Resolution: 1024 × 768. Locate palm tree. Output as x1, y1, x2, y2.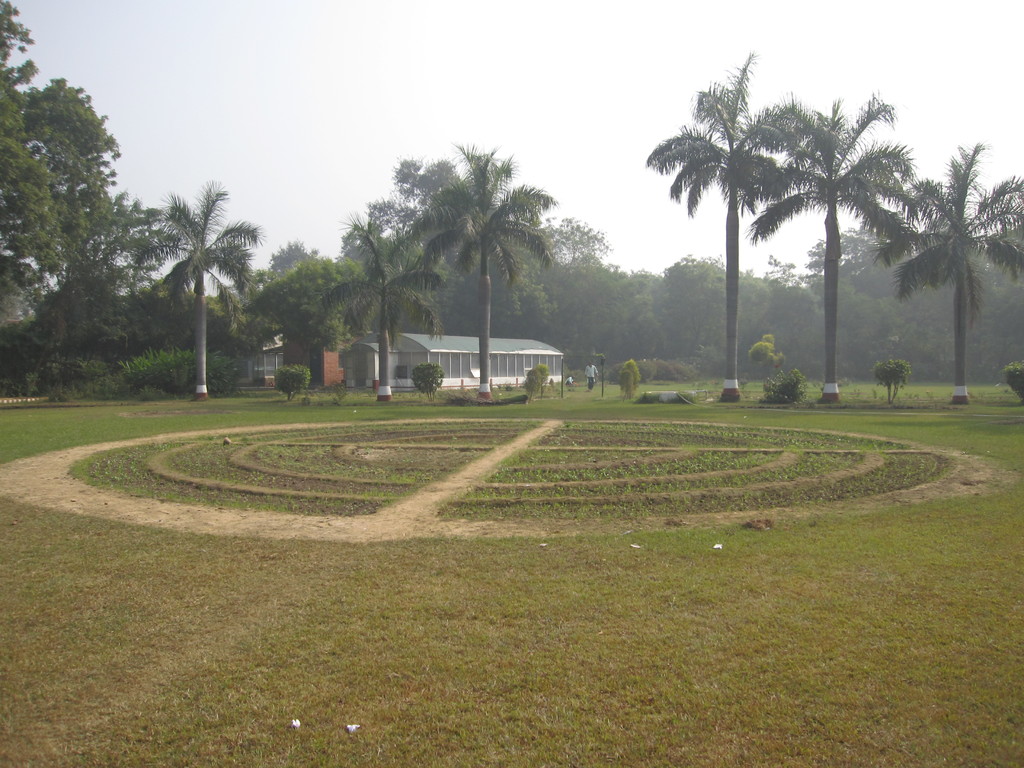
157, 195, 263, 388.
